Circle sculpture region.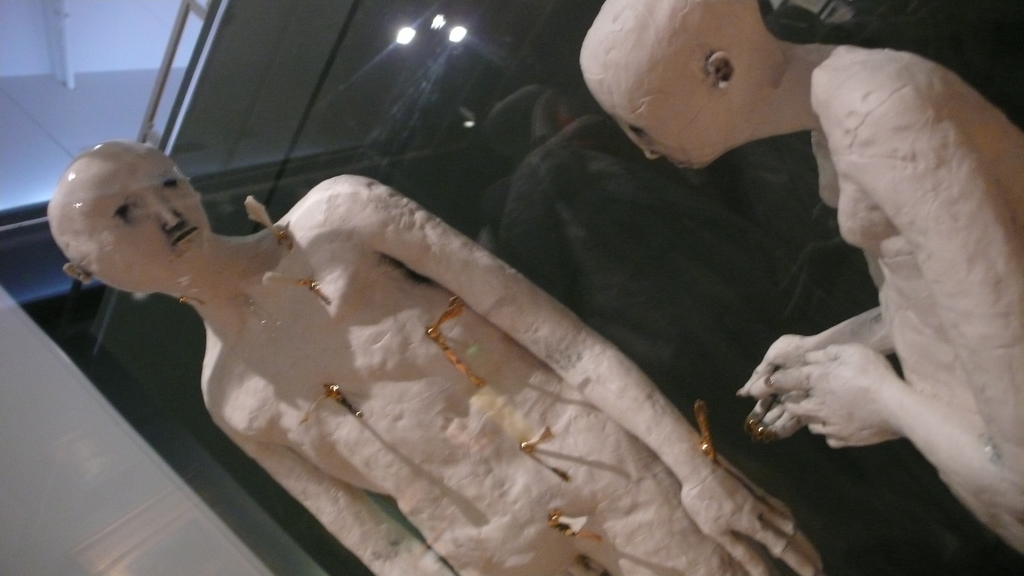
Region: left=574, top=0, right=1023, bottom=557.
